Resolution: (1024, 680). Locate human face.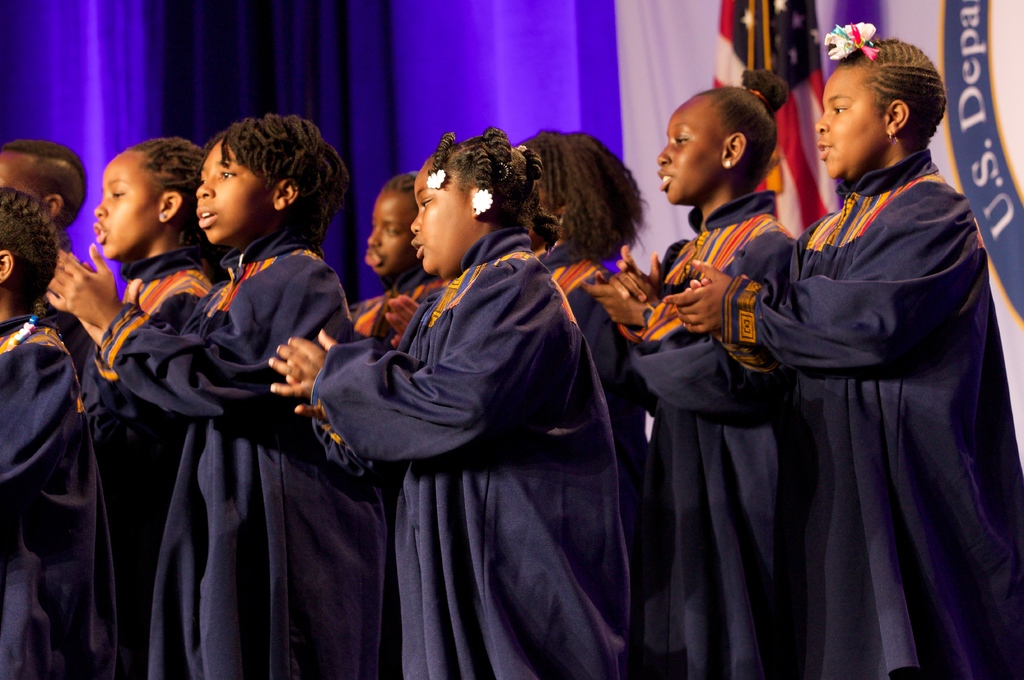
region(363, 184, 415, 277).
